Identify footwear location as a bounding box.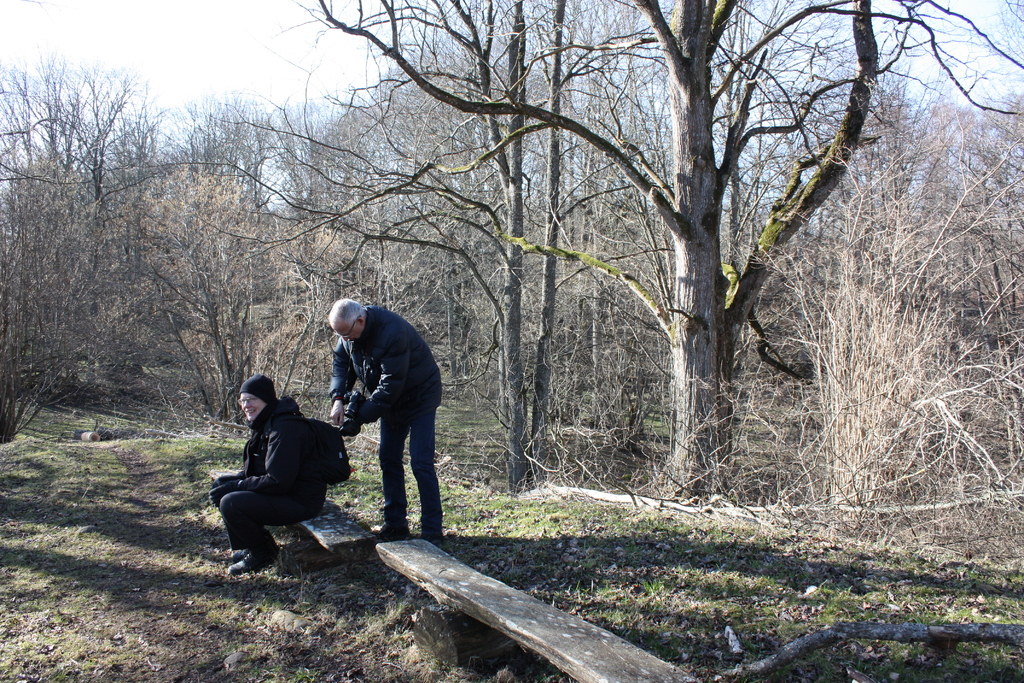
pyautogui.locateOnScreen(421, 532, 455, 555).
